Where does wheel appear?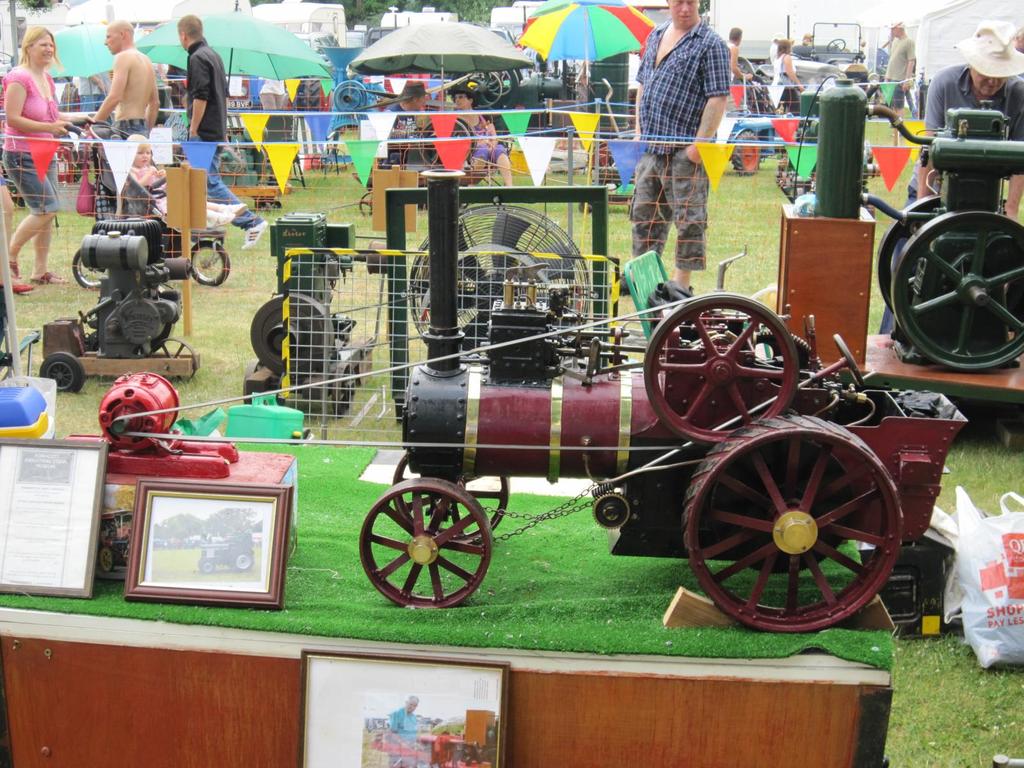
Appears at 874/189/940/325.
